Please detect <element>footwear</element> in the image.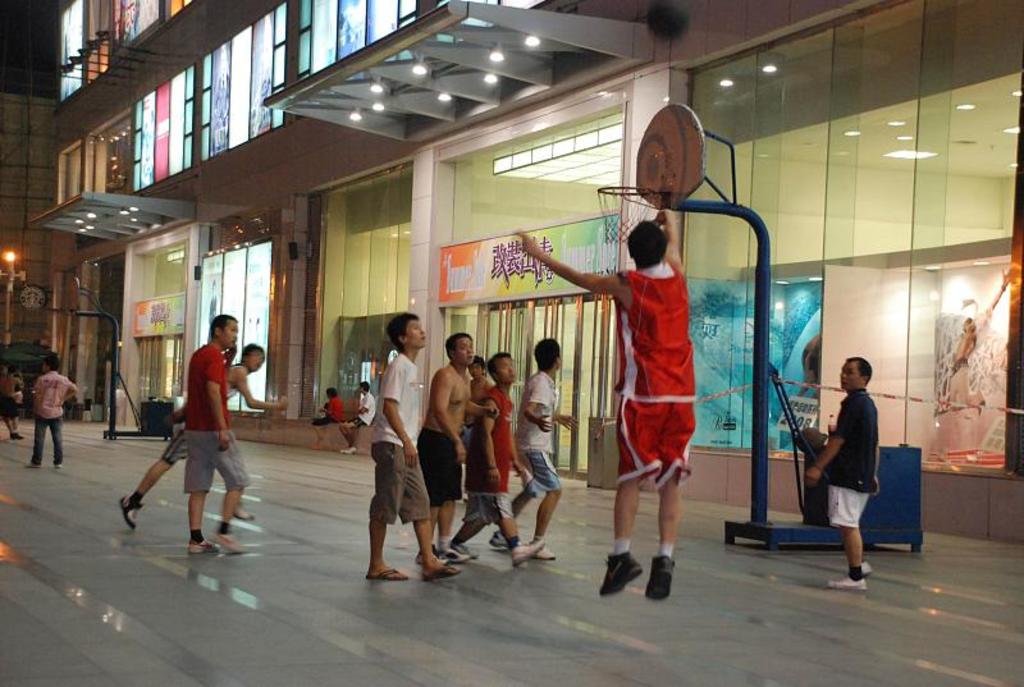
x1=489 y1=528 x2=516 y2=550.
